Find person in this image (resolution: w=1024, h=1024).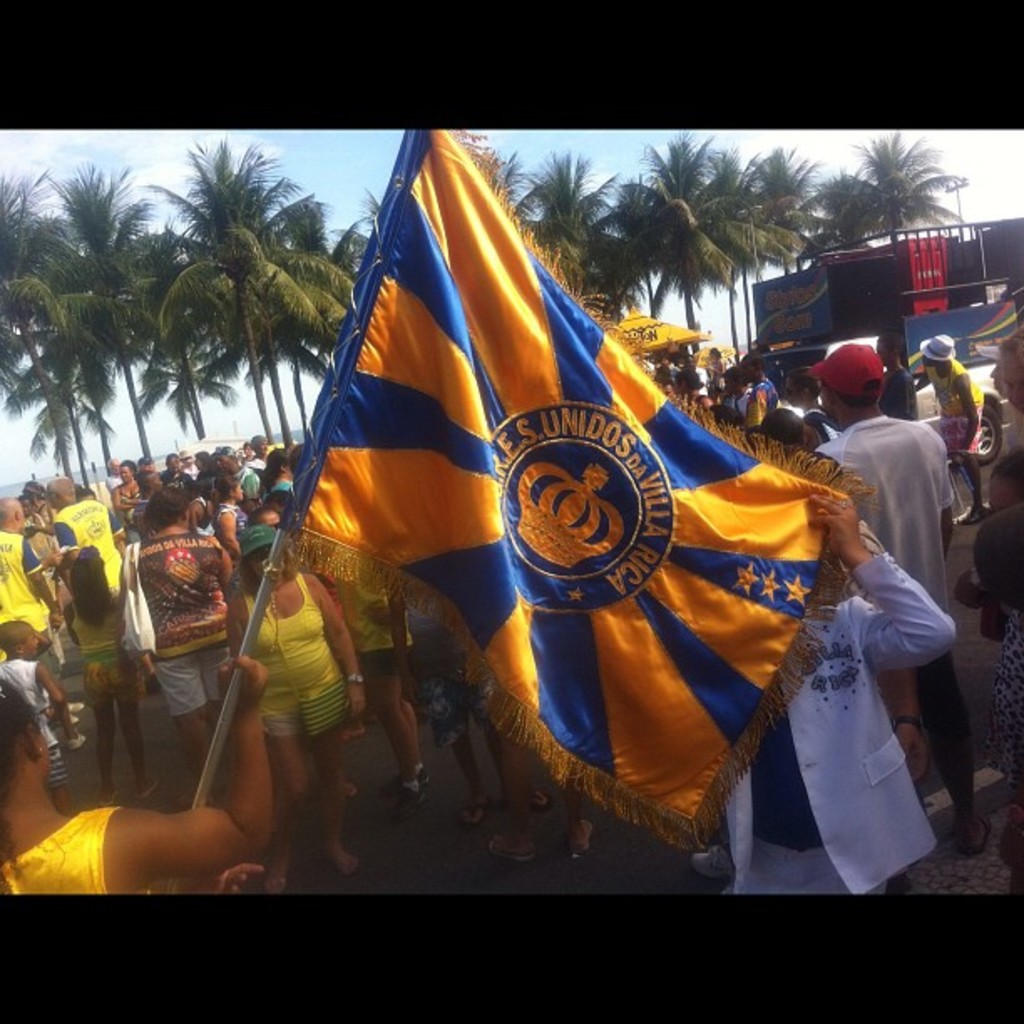
{"left": 716, "top": 479, "right": 969, "bottom": 897}.
